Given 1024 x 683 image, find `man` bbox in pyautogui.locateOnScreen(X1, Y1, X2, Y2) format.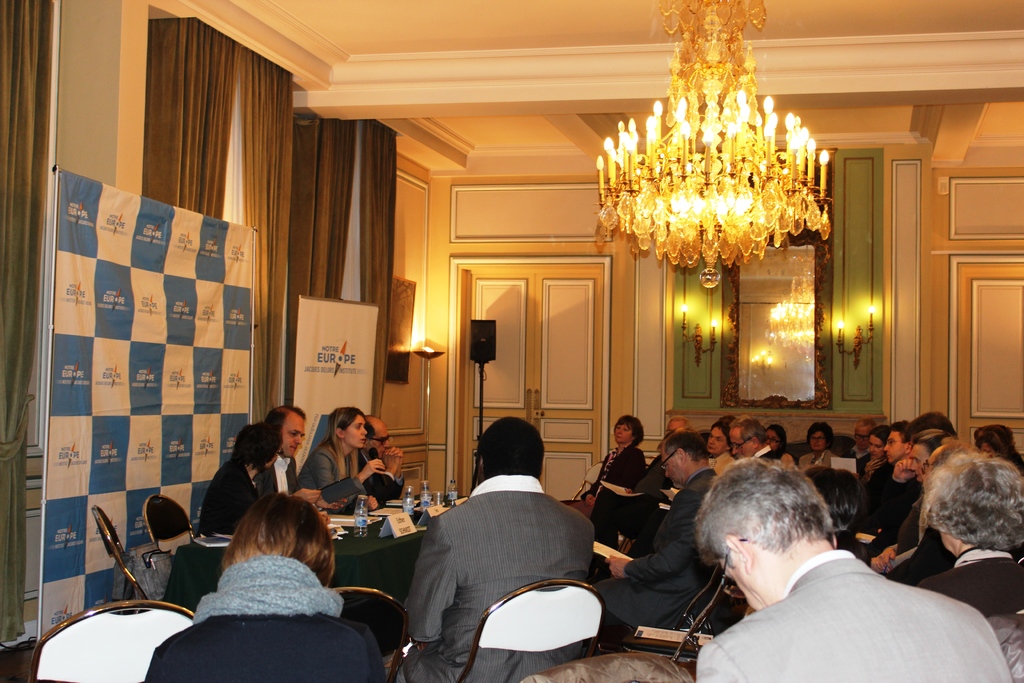
pyautogui.locateOnScreen(681, 458, 1012, 682).
